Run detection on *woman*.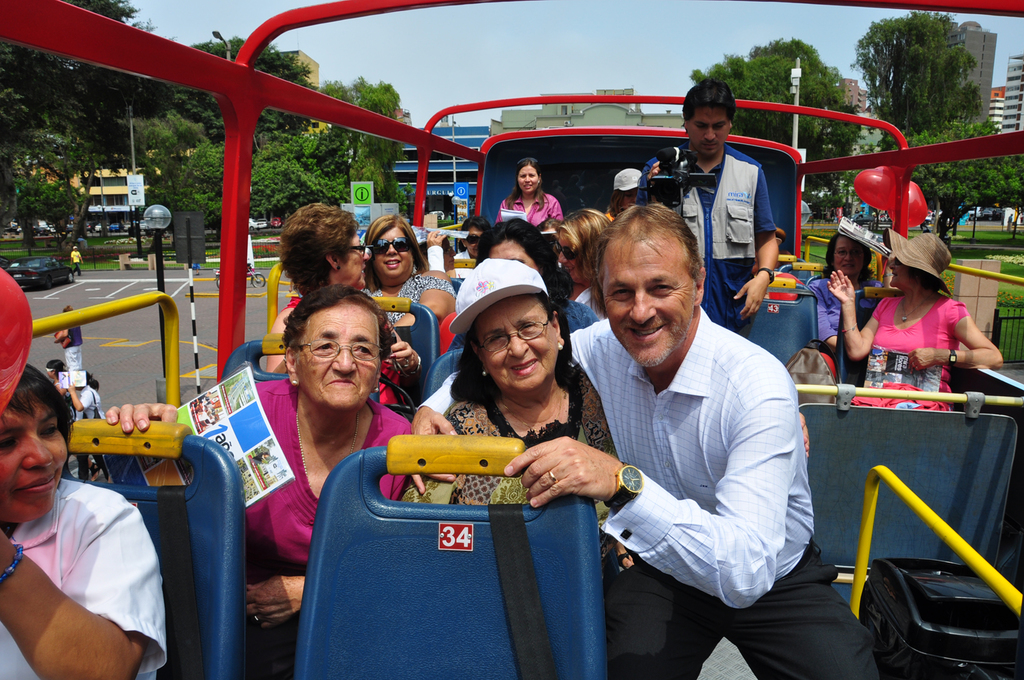
Result: <bbox>384, 255, 650, 569</bbox>.
